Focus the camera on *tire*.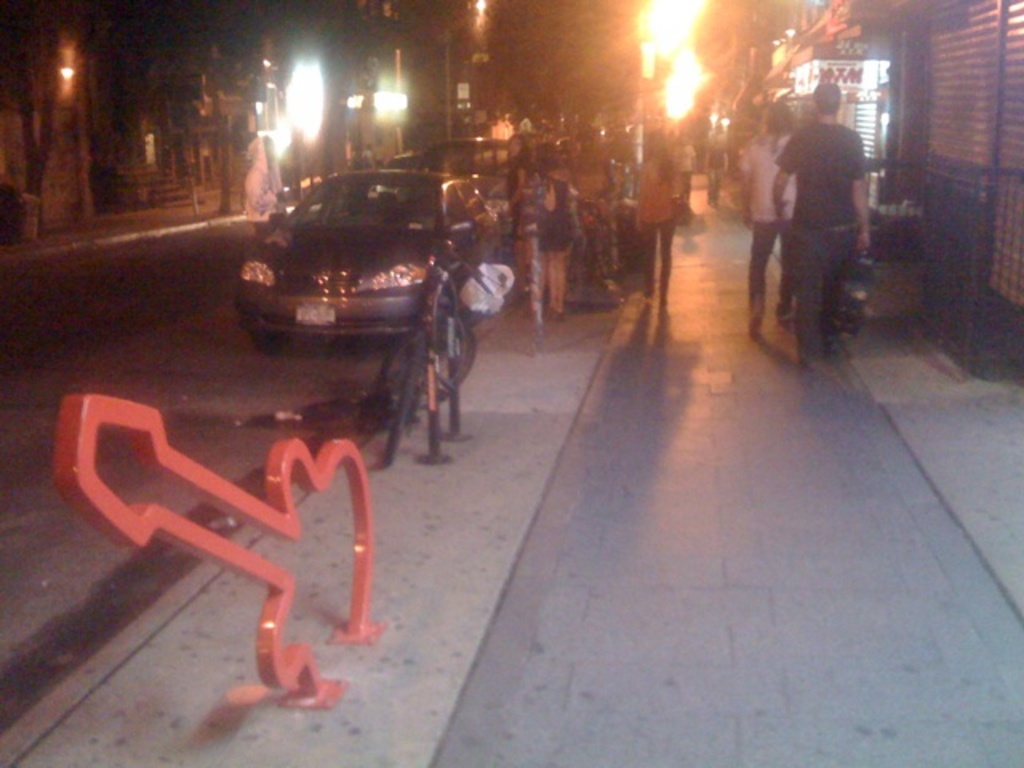
Focus region: 251/326/291/352.
